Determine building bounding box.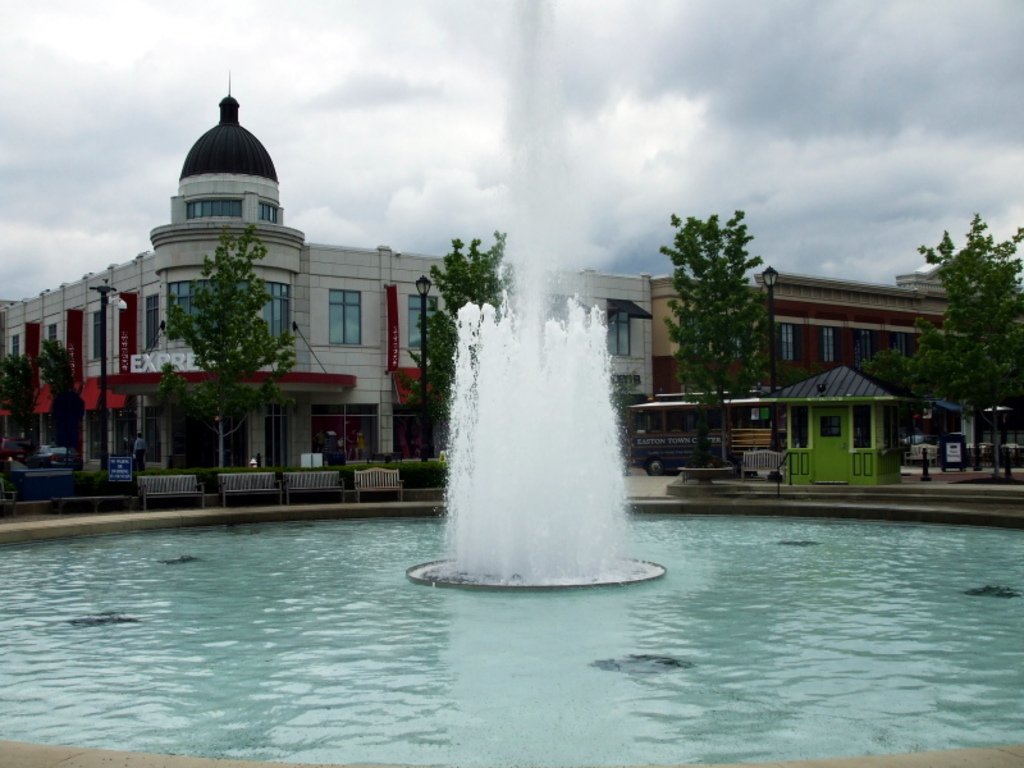
Determined: locate(0, 74, 659, 492).
